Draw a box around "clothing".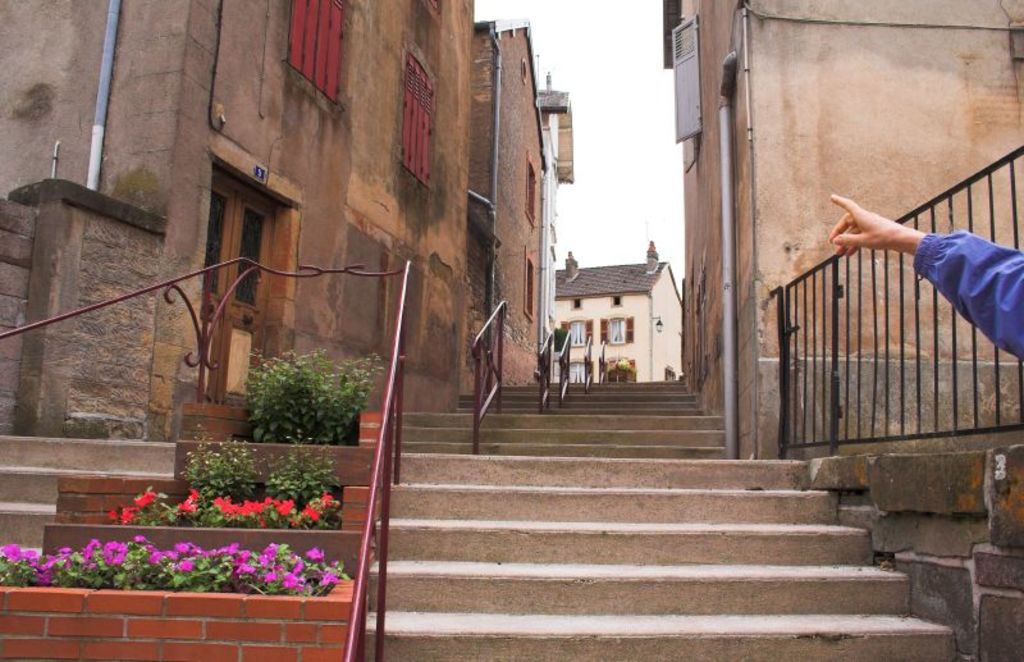
rect(915, 229, 1023, 366).
